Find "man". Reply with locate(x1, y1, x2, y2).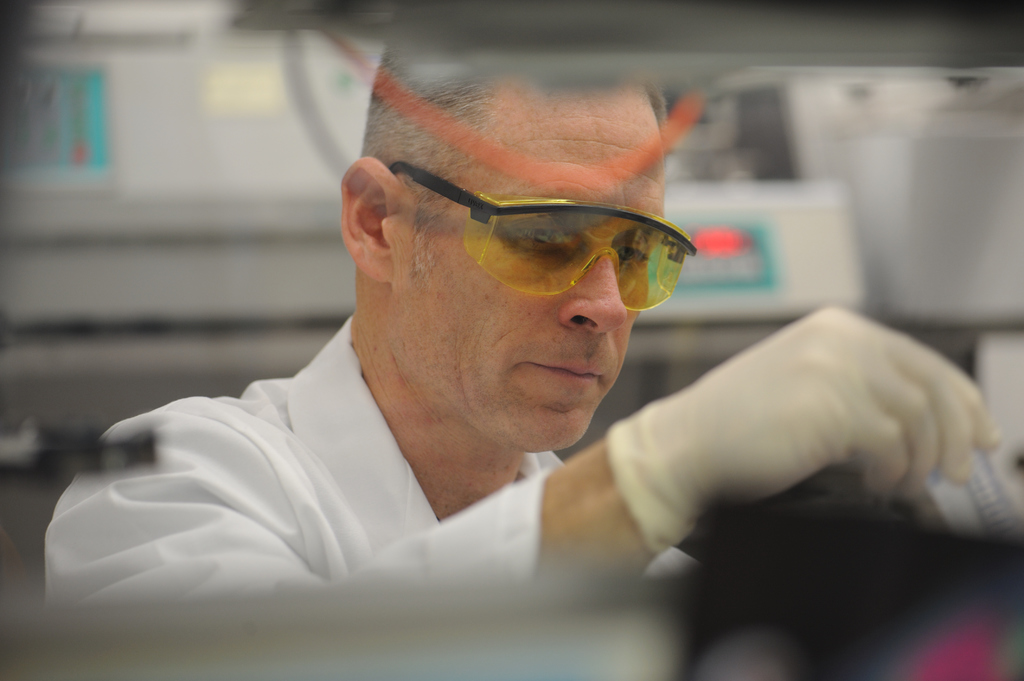
locate(25, 73, 904, 641).
